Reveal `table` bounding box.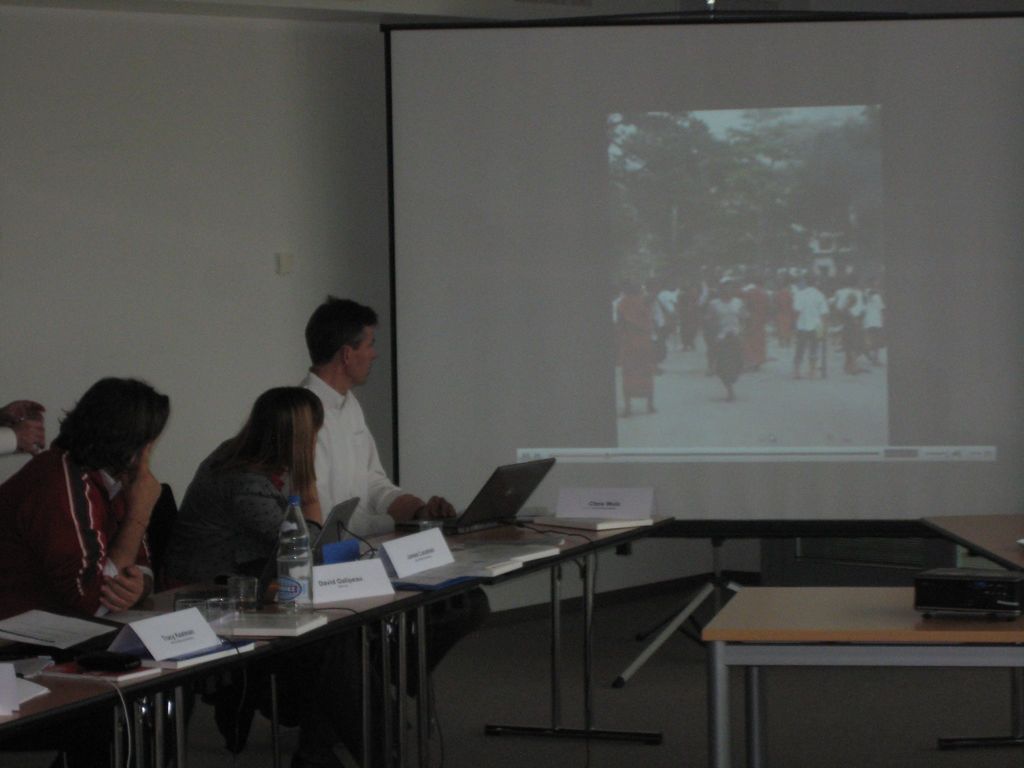
Revealed: box=[705, 512, 1022, 767].
